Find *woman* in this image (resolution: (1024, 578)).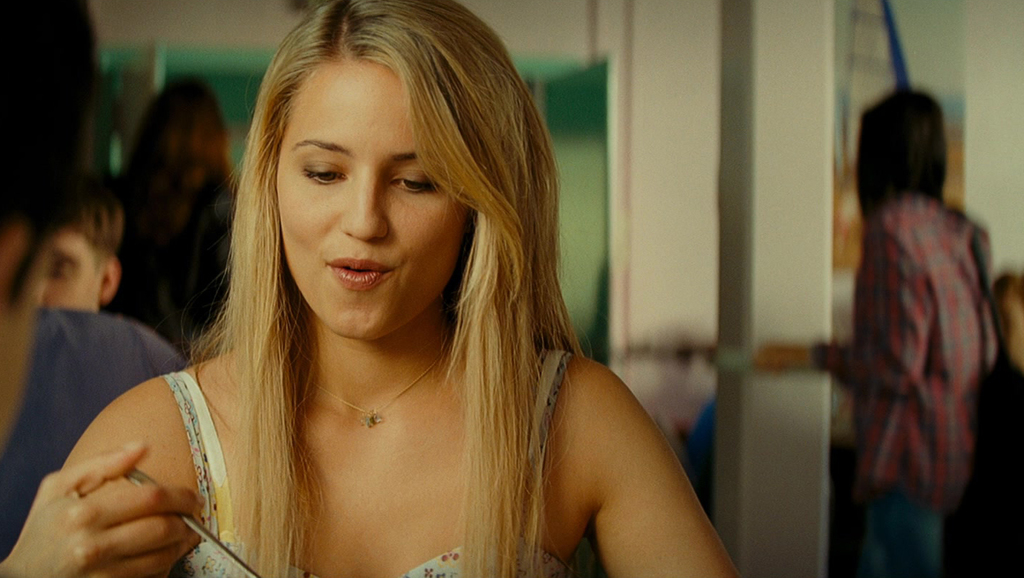
box(0, 0, 745, 577).
